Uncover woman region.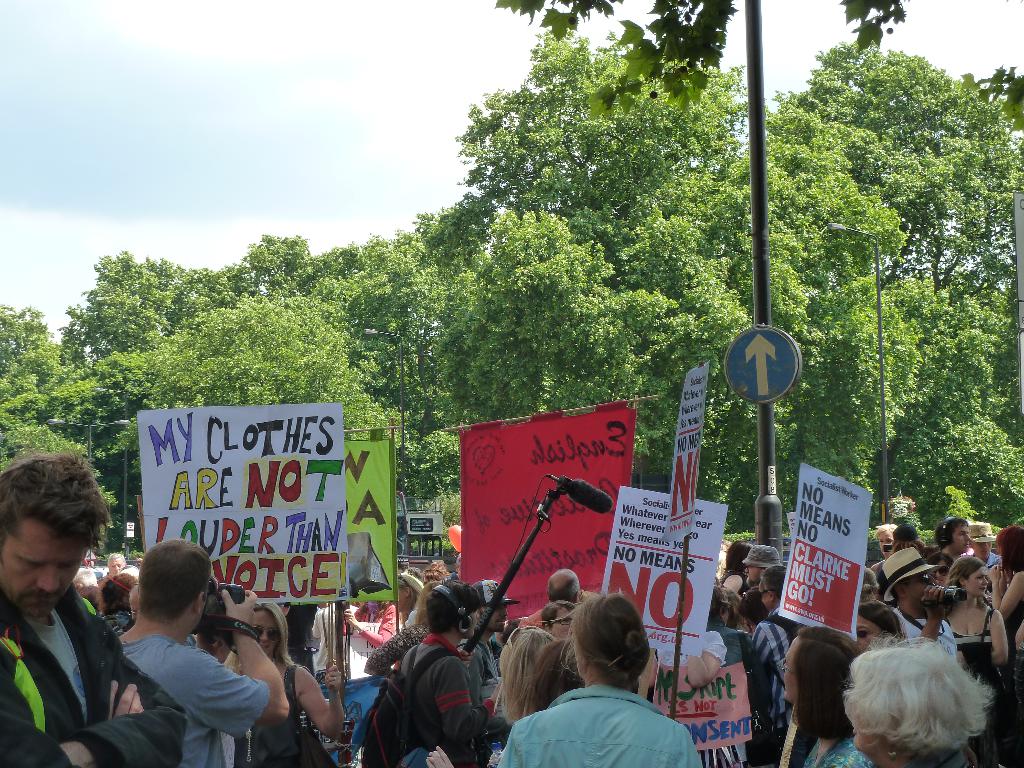
Uncovered: select_region(931, 562, 989, 674).
